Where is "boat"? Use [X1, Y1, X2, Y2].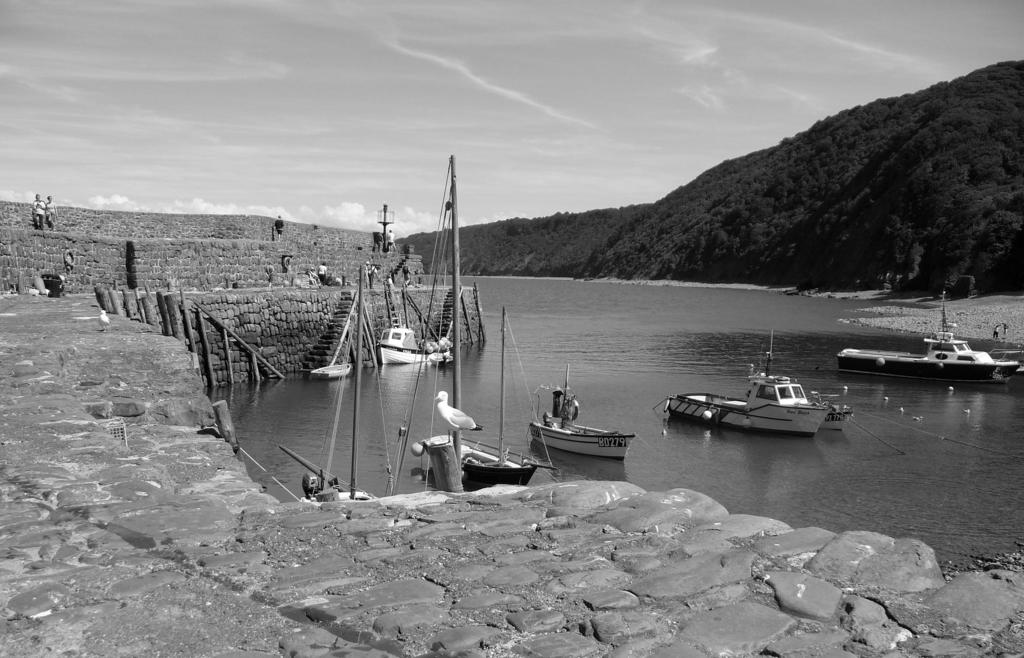
[670, 356, 856, 440].
